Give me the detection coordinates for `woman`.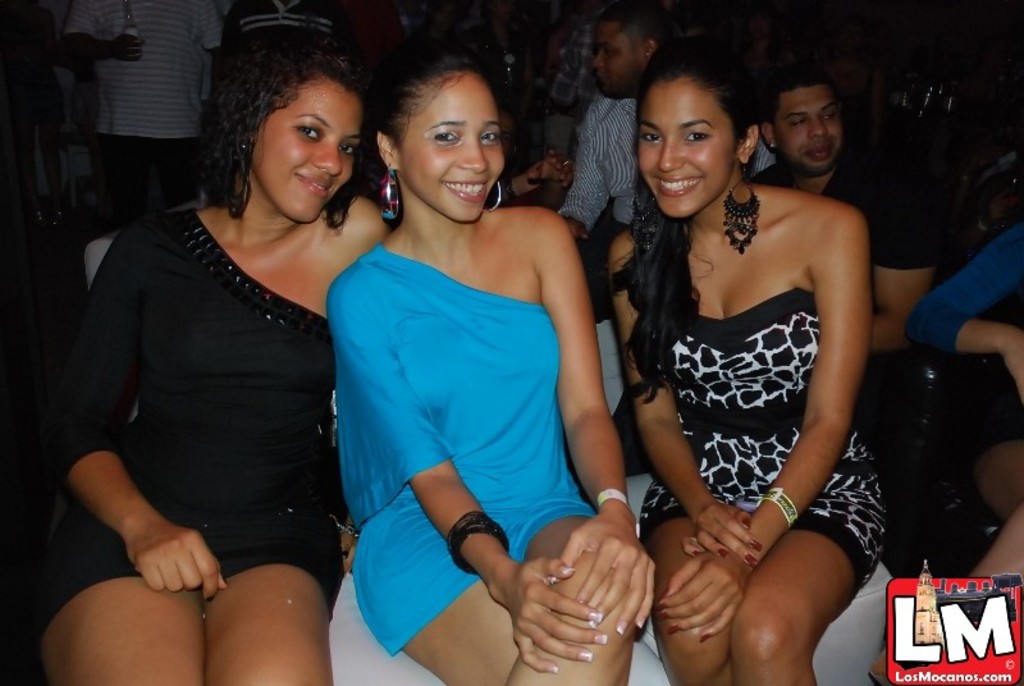
Rect(337, 41, 659, 685).
